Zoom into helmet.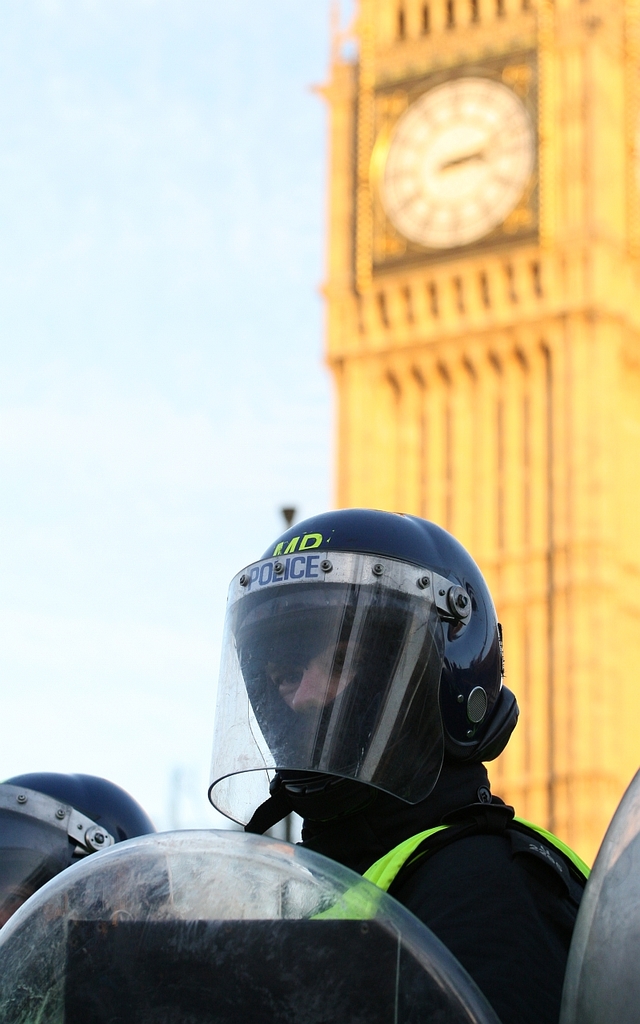
Zoom target: bbox=[0, 758, 170, 929].
